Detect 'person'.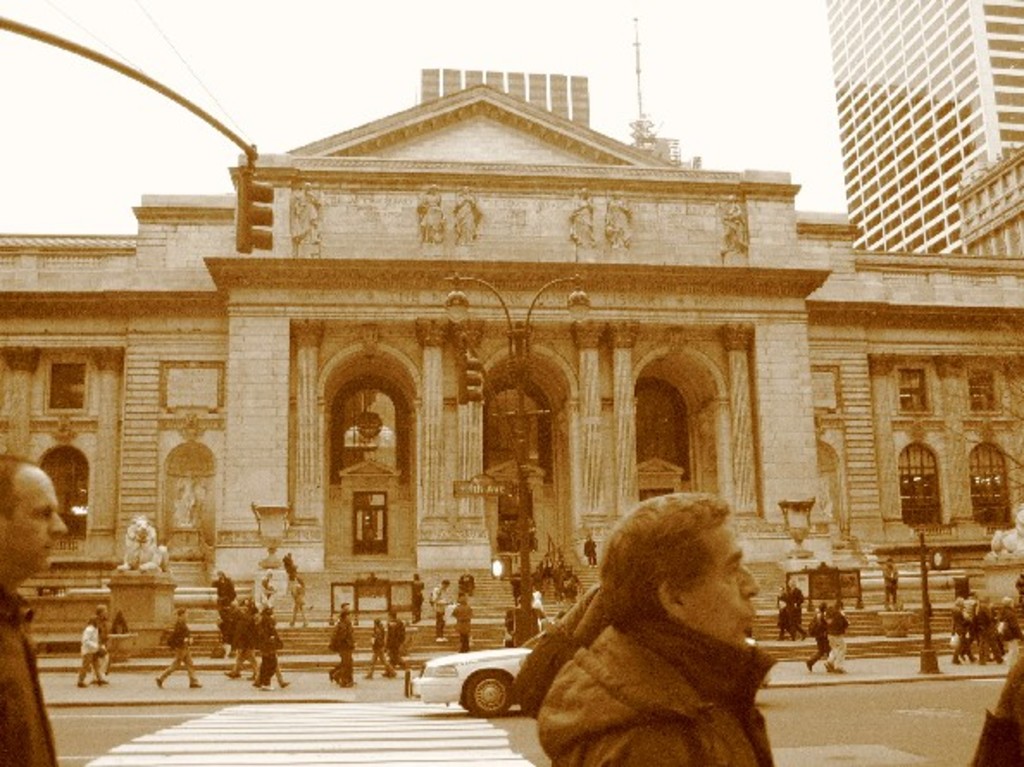
Detected at (x1=521, y1=490, x2=784, y2=766).
